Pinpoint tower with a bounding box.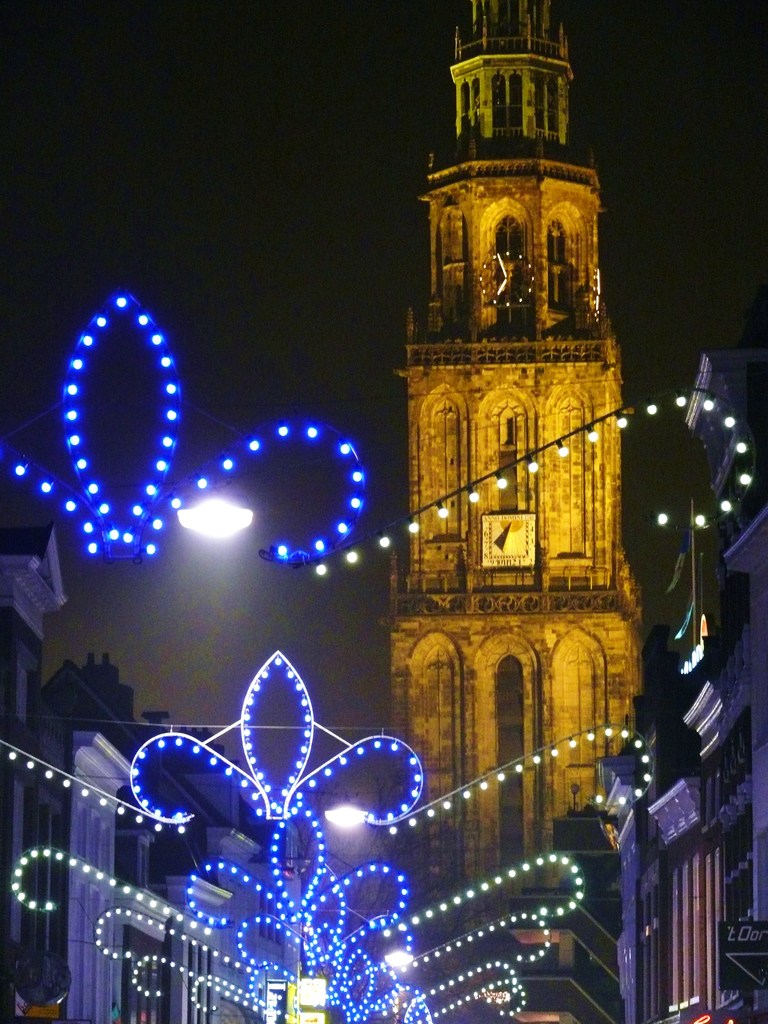
box=[381, 0, 650, 801].
